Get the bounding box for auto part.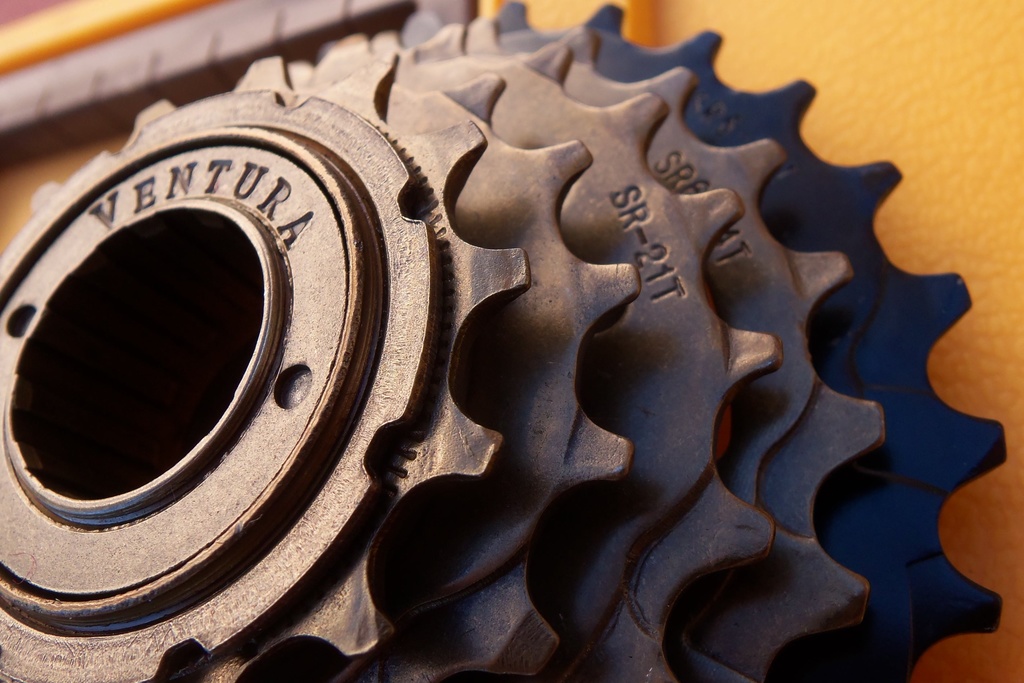
crop(0, 0, 1007, 682).
